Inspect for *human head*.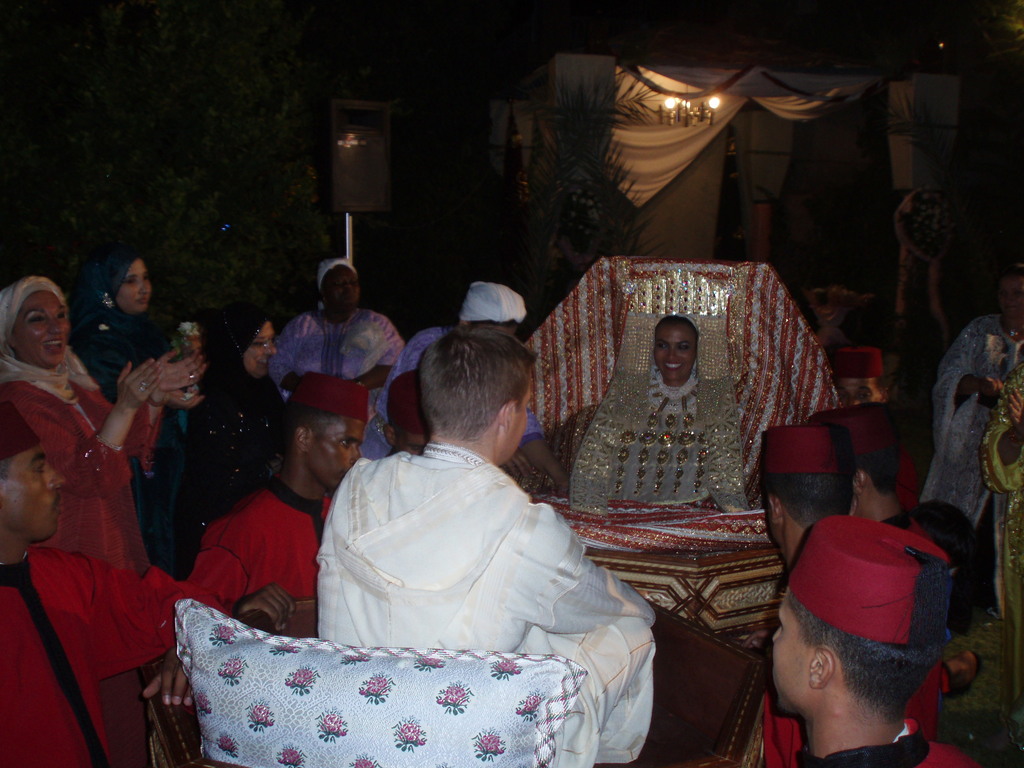
Inspection: 769/515/949/728.
